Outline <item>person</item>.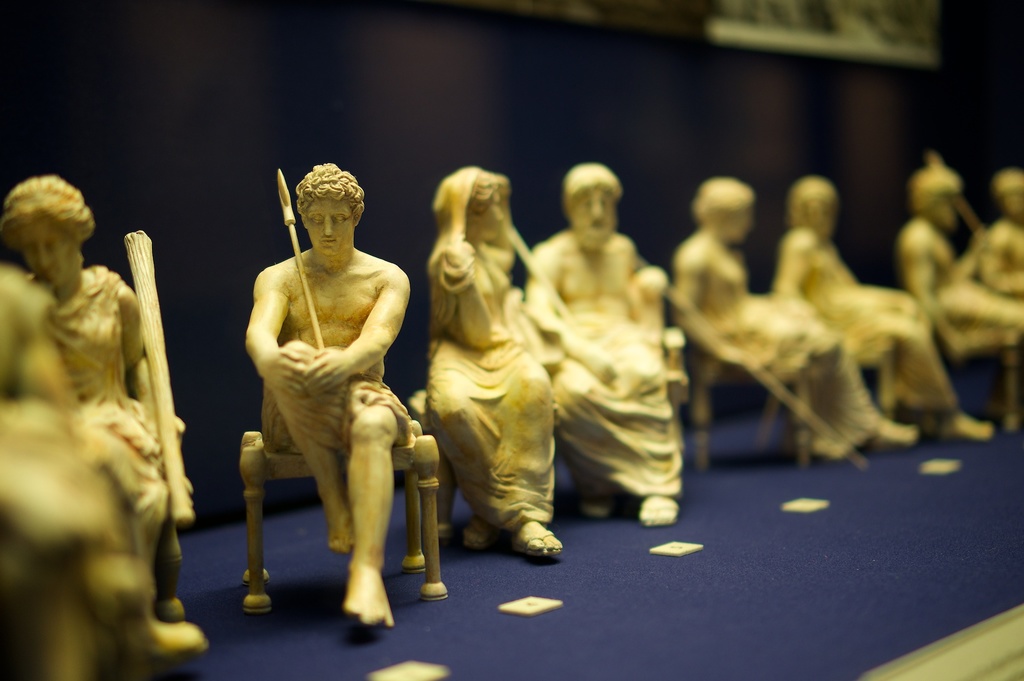
Outline: <box>538,172,696,538</box>.
